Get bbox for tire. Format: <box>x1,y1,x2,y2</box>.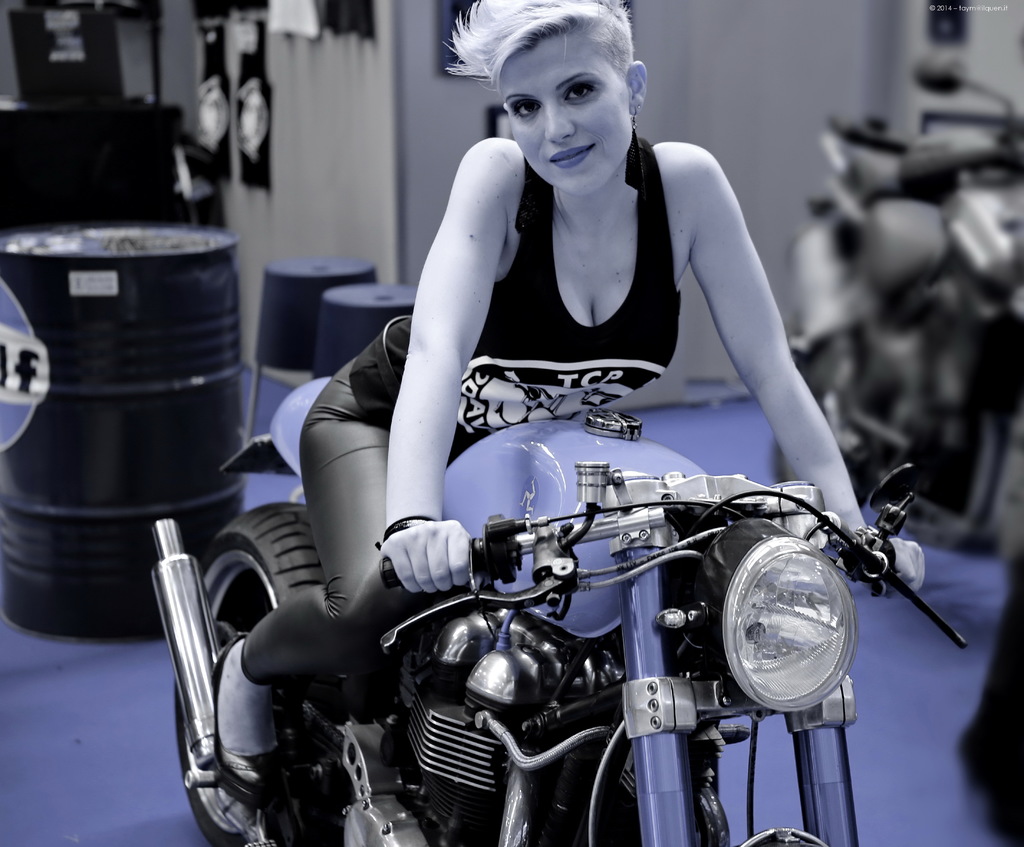
<box>767,334,881,522</box>.
